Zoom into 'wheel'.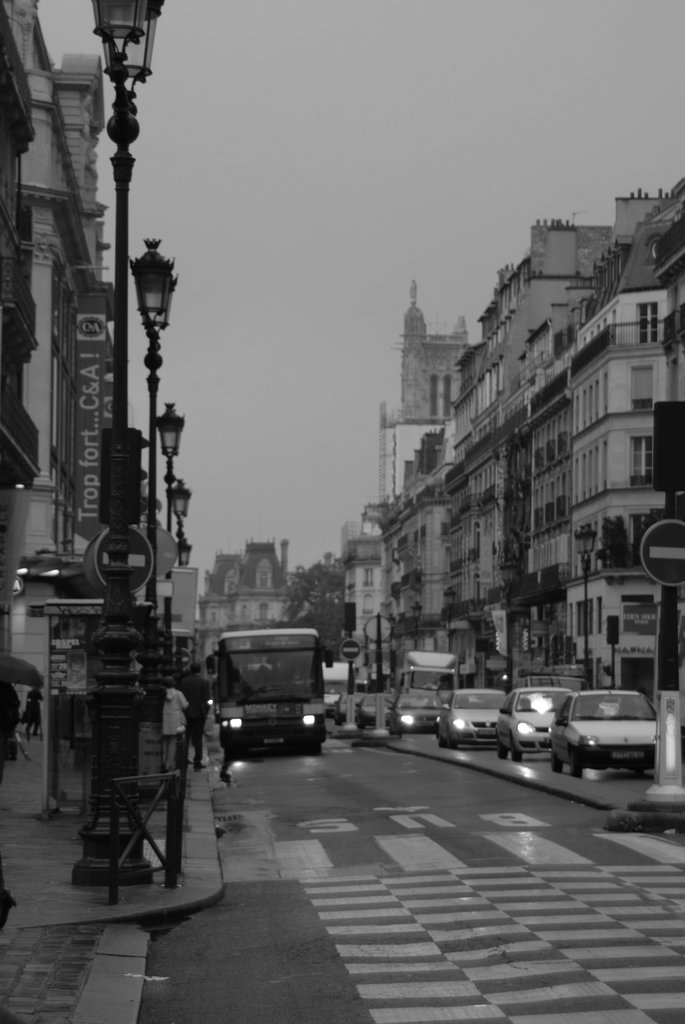
Zoom target: bbox=(494, 734, 507, 760).
